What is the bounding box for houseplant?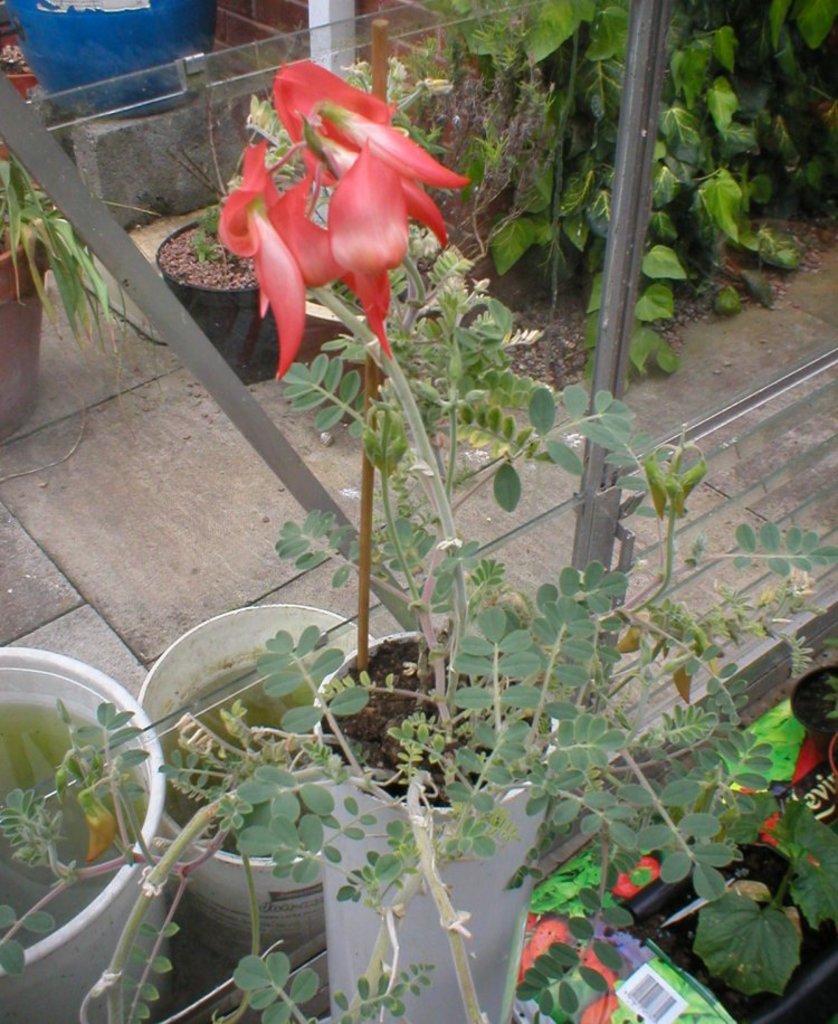
select_region(301, 239, 837, 1023).
